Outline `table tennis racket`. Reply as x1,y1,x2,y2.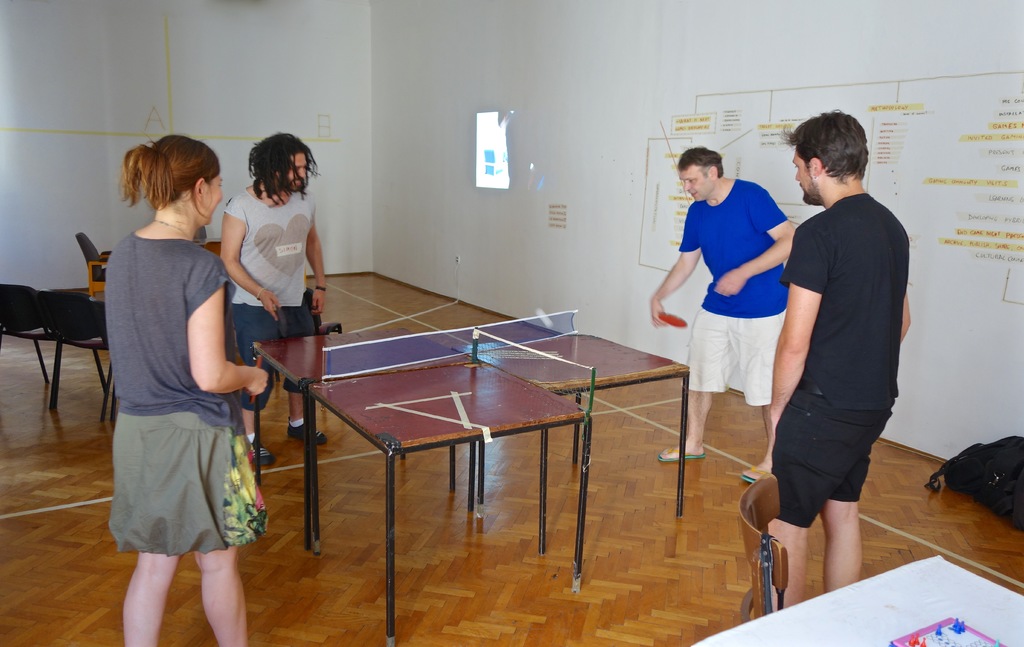
268,302,291,339.
